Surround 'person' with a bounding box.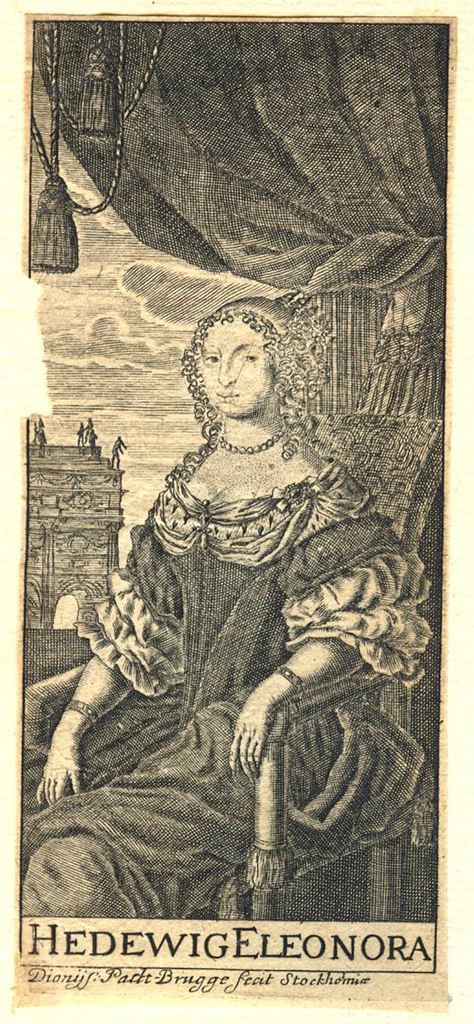
19/298/430/915.
